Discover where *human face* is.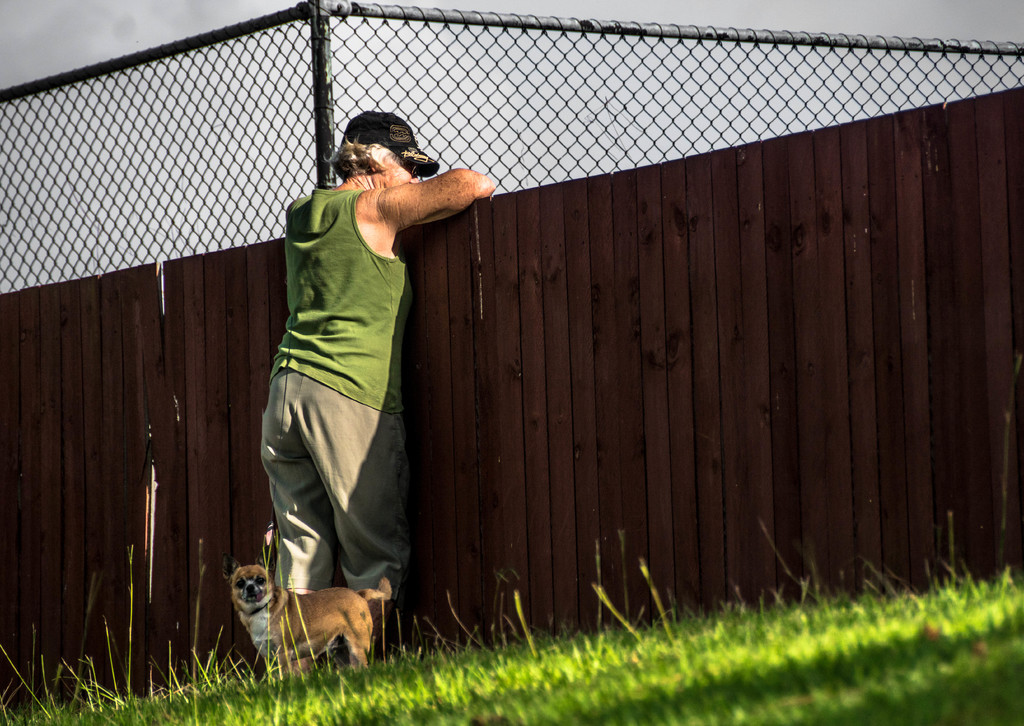
Discovered at <box>381,156,417,188</box>.
